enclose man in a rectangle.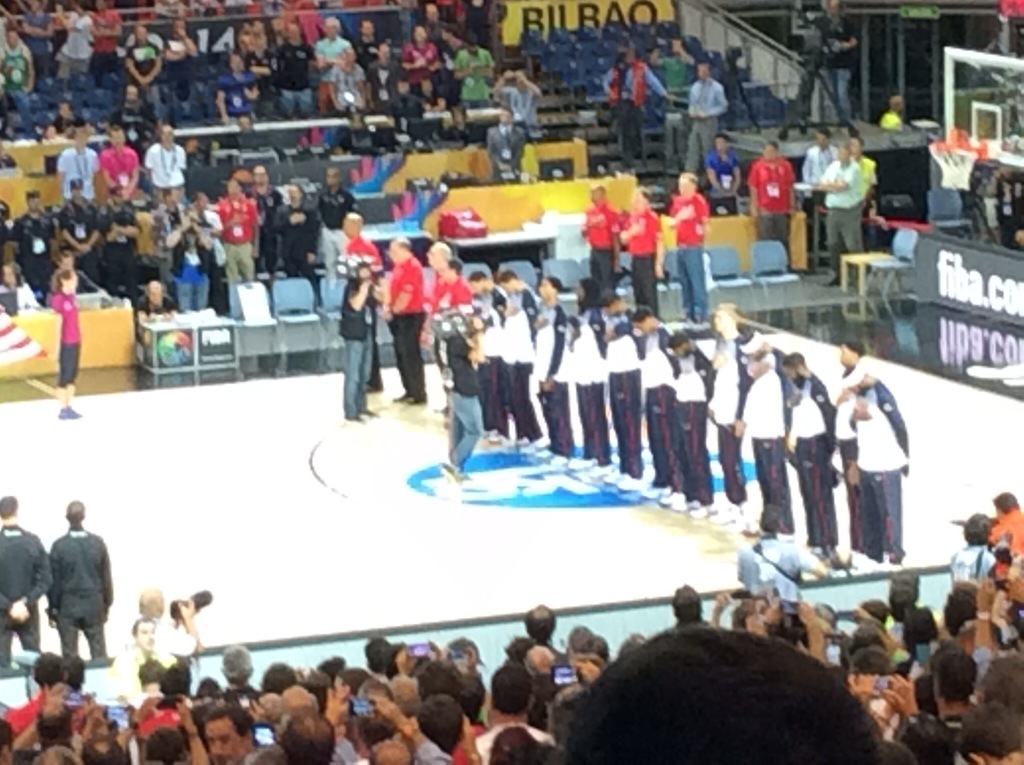
{"x1": 223, "y1": 648, "x2": 276, "y2": 700}.
